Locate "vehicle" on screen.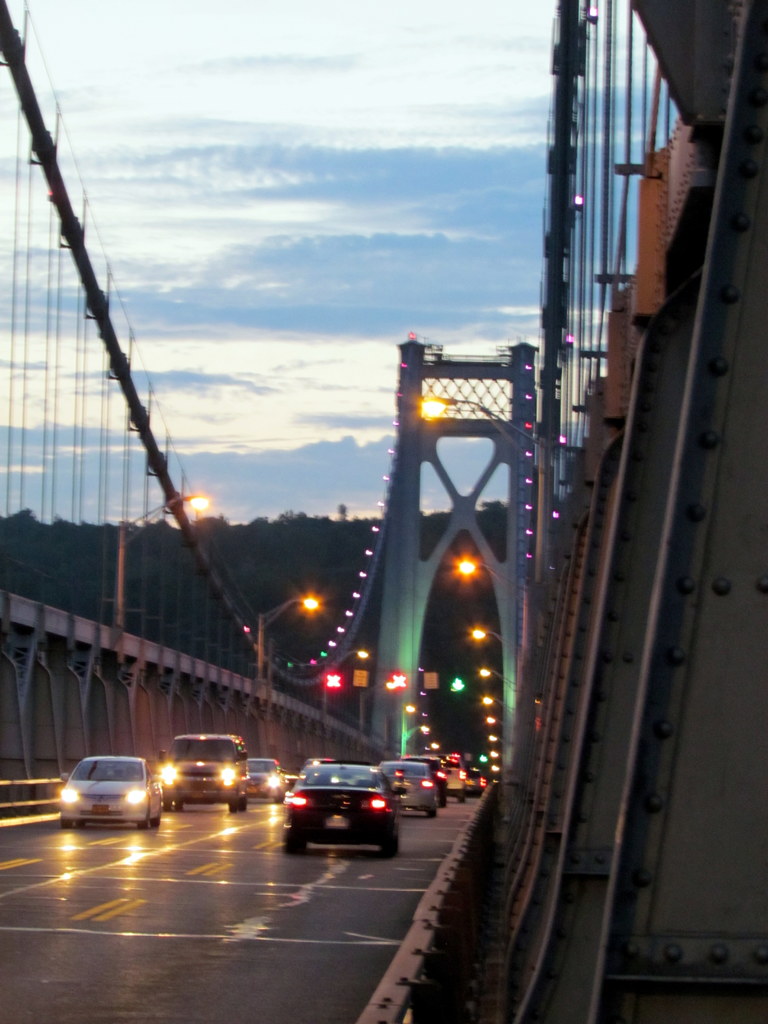
On screen at [60, 758, 163, 824].
